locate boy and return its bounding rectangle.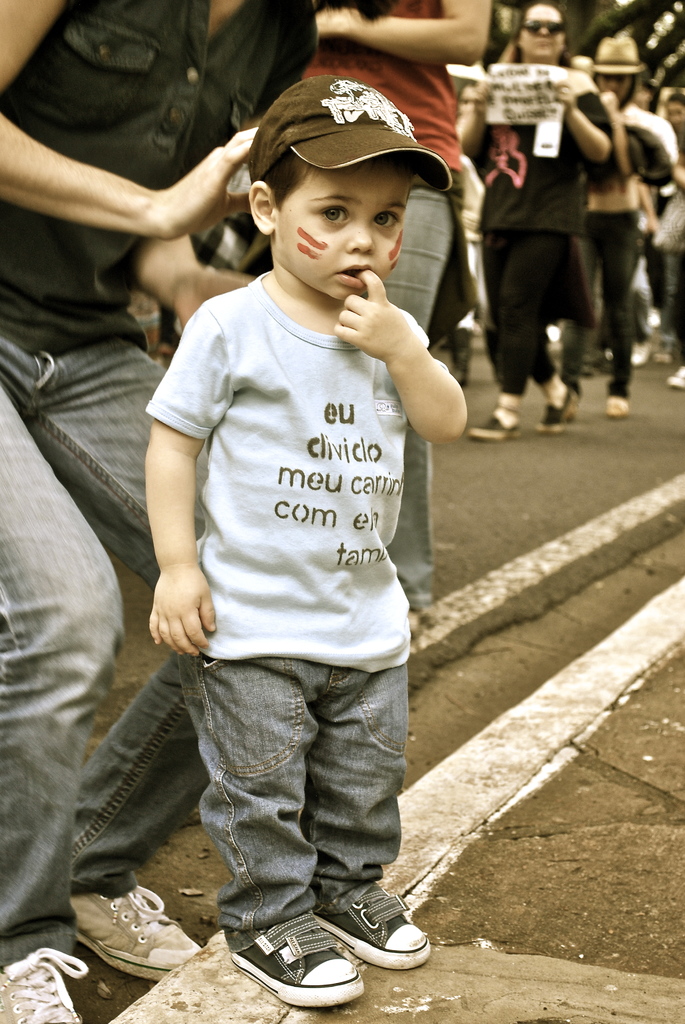
locate(142, 96, 469, 1016).
